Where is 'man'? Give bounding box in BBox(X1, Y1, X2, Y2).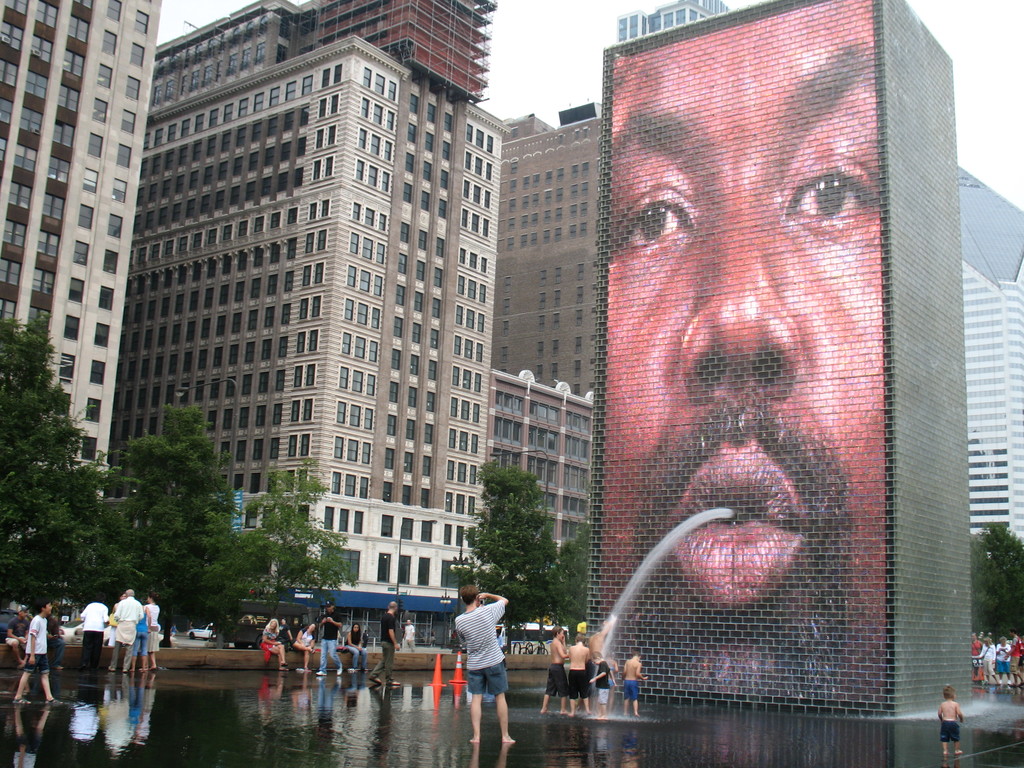
BBox(444, 593, 510, 721).
